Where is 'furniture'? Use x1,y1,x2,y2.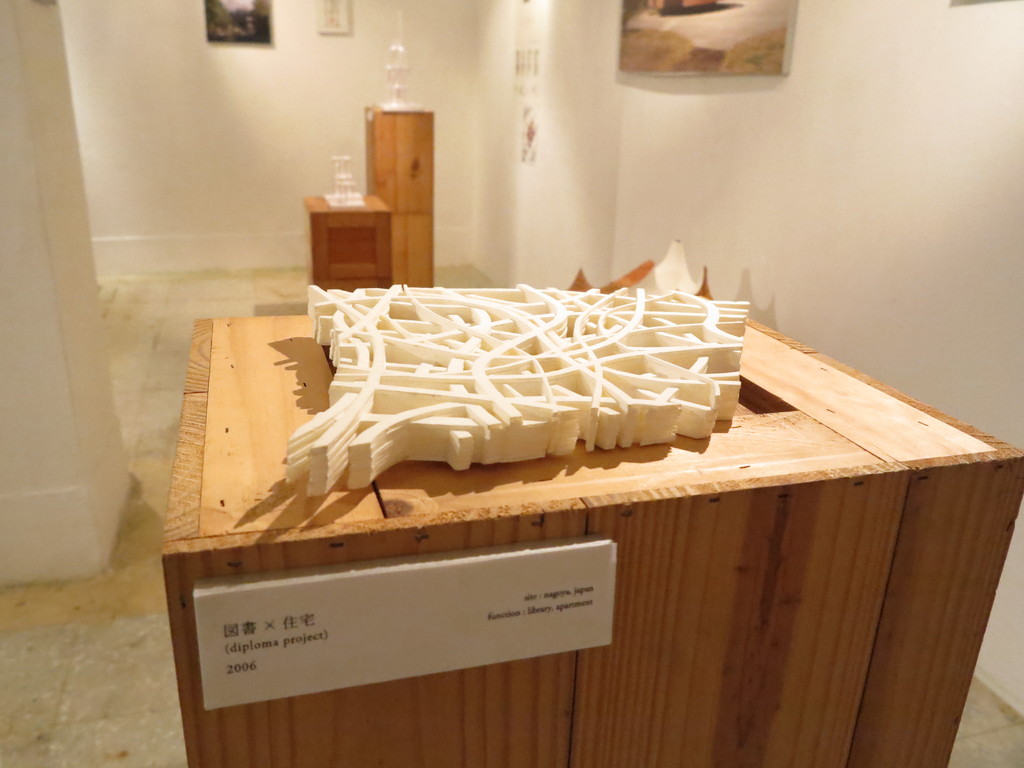
365,108,436,287.
